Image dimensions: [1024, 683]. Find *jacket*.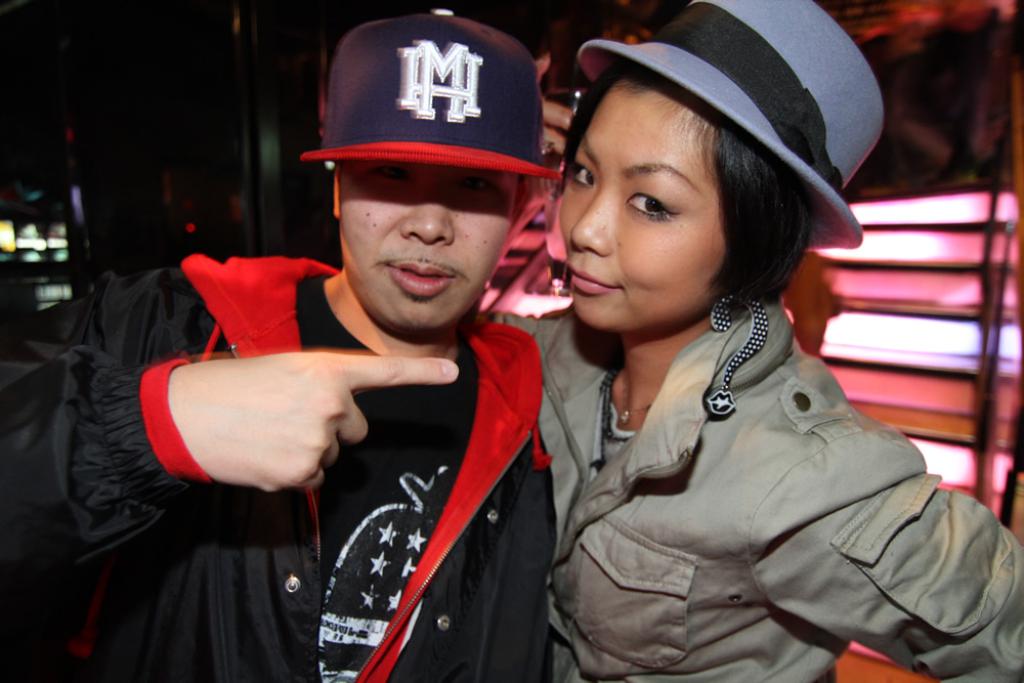
477/289/1023/682.
